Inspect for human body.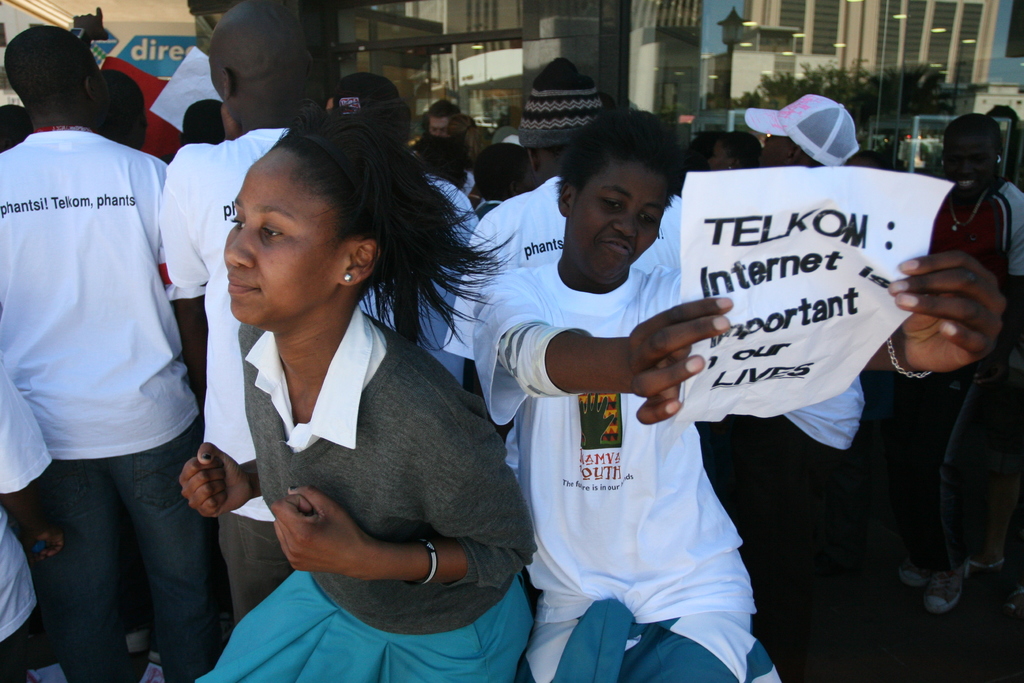
Inspection: locate(0, 128, 170, 682).
